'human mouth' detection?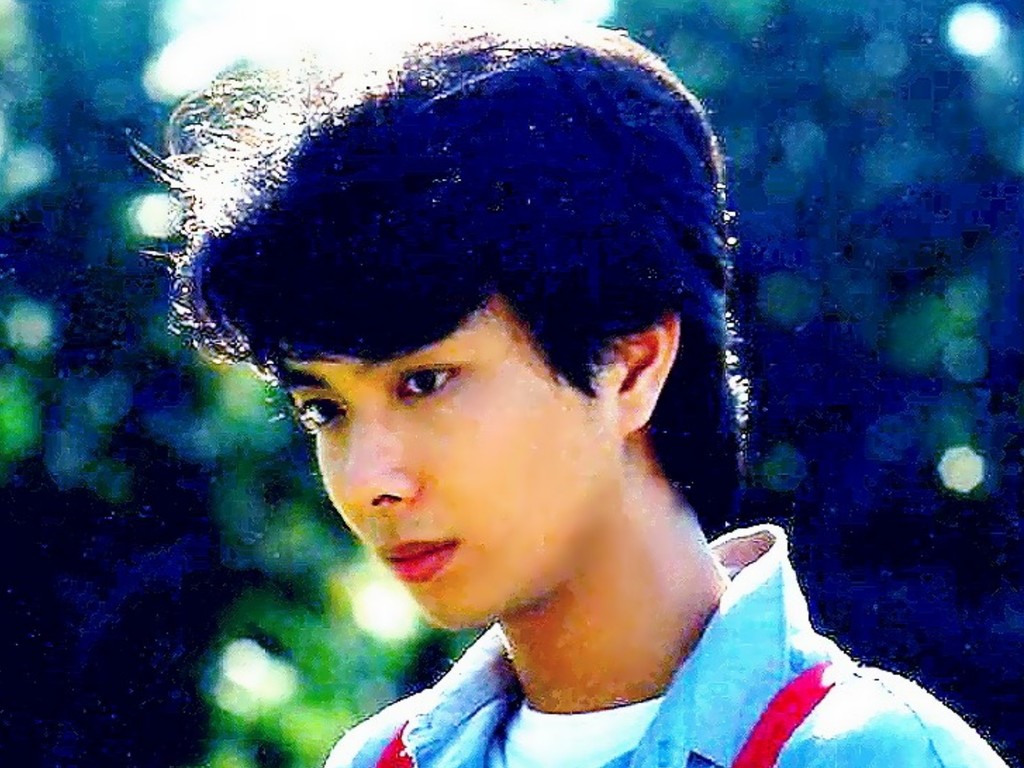
left=378, top=535, right=448, bottom=573
